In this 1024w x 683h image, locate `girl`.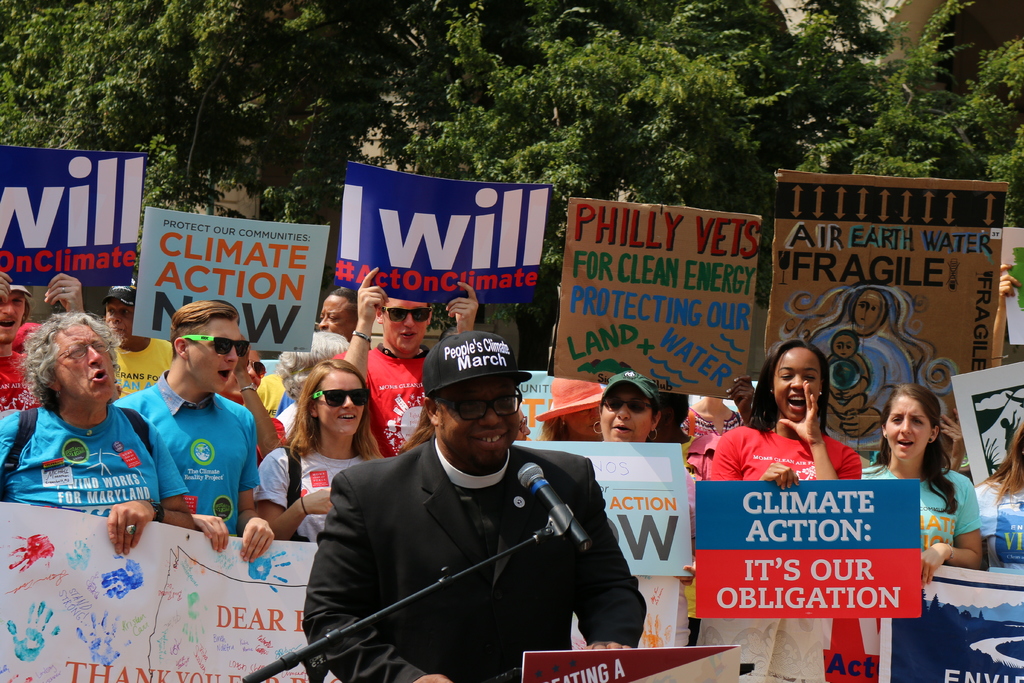
Bounding box: <box>845,384,989,682</box>.
